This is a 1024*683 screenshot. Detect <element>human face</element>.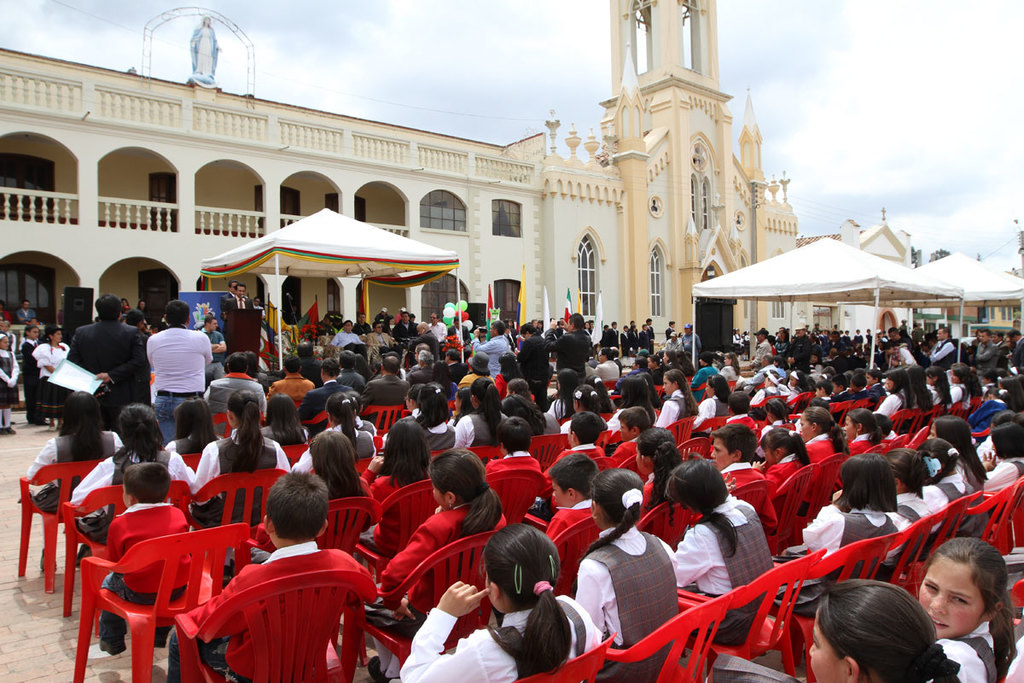
532/320/536/327.
